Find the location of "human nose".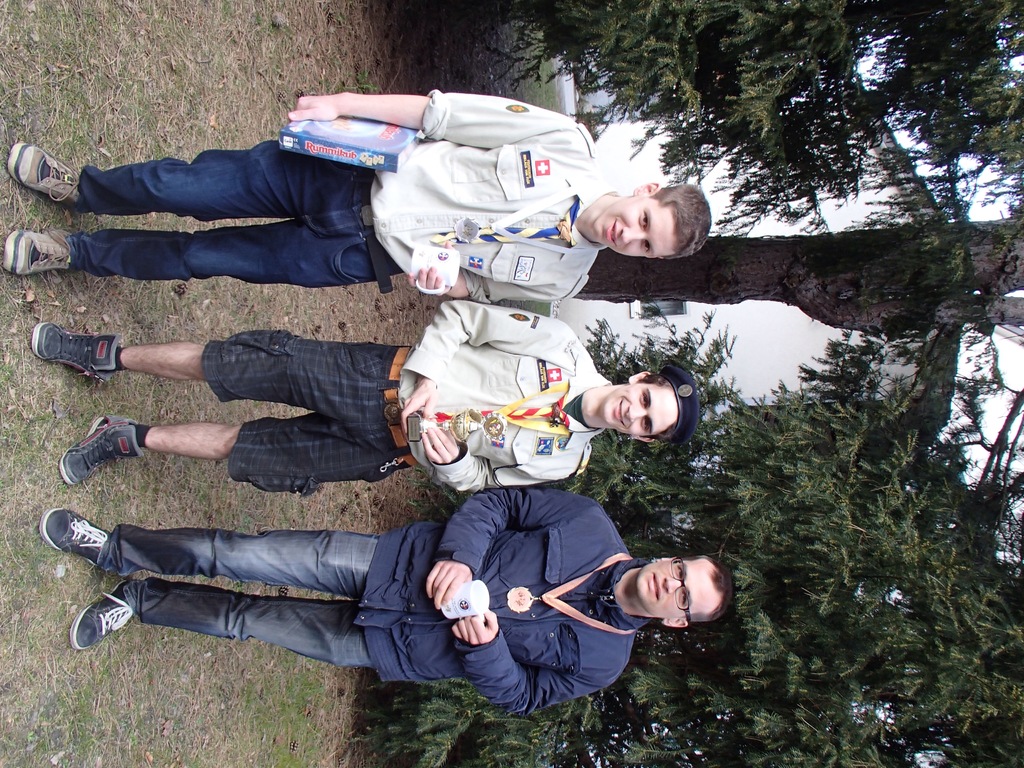
Location: region(627, 406, 645, 423).
